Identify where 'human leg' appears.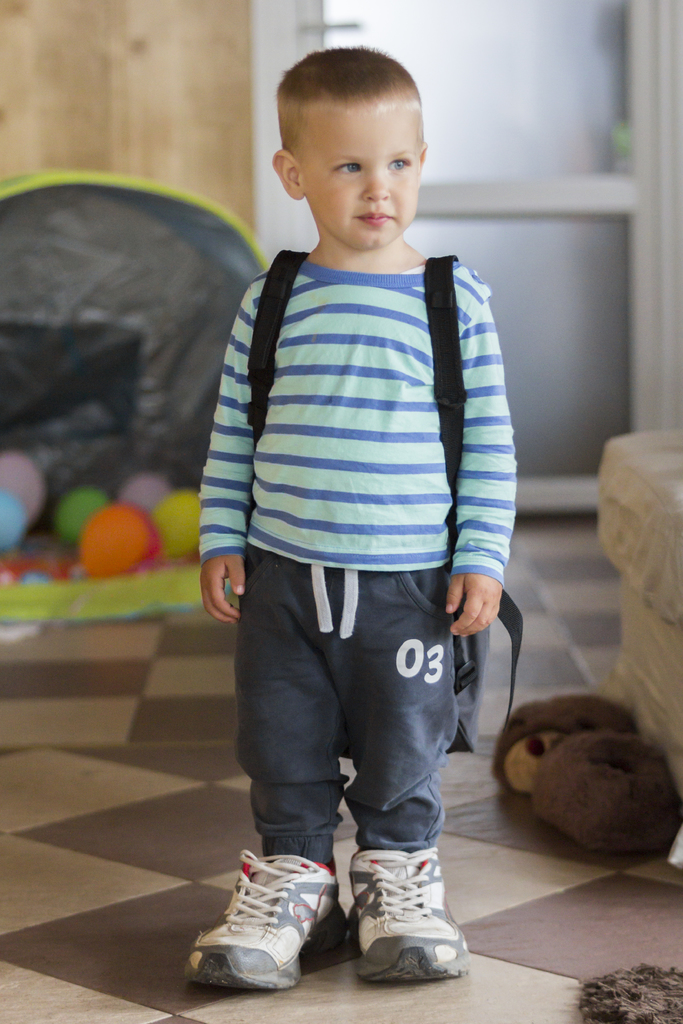
Appears at pyautogui.locateOnScreen(362, 575, 460, 989).
